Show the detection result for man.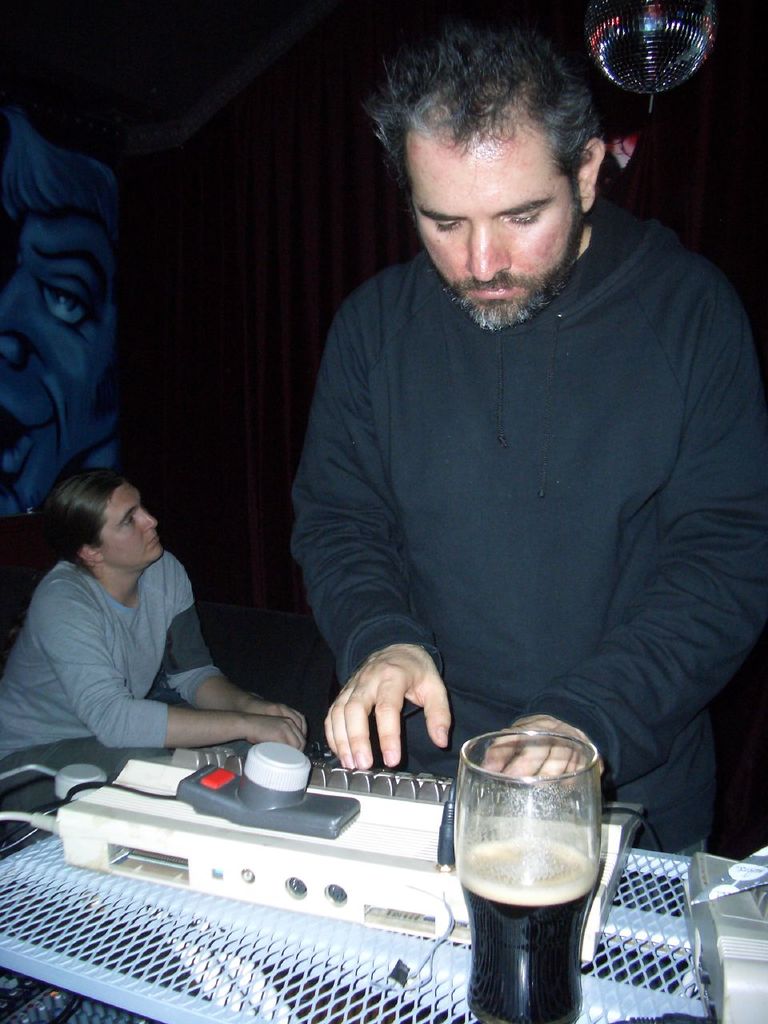
0 457 307 845.
